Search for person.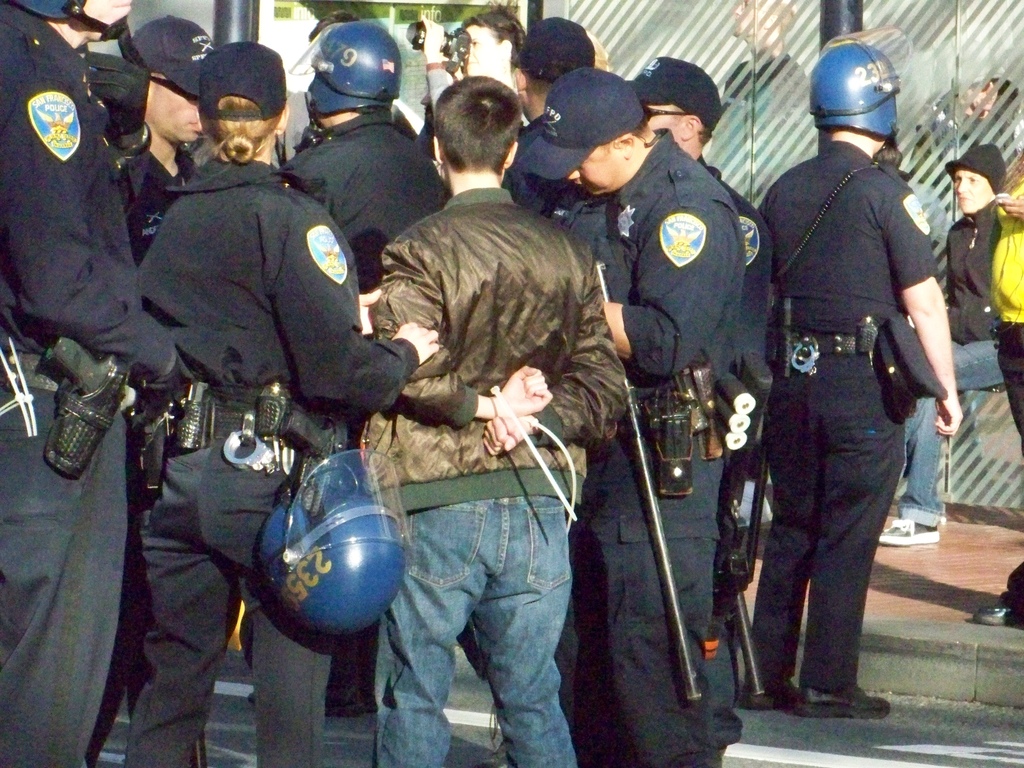
Found at <bbox>512, 68, 733, 767</bbox>.
